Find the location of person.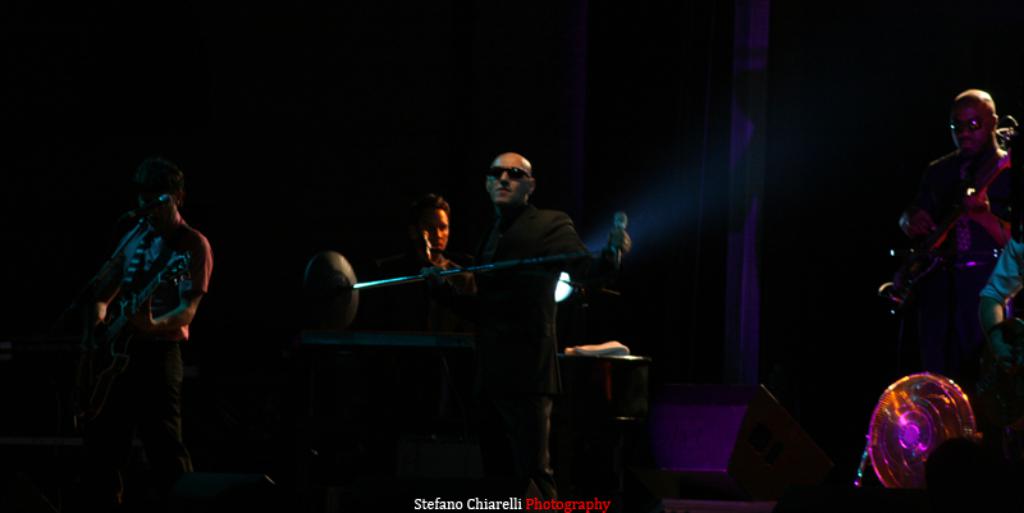
Location: left=65, top=145, right=207, bottom=493.
